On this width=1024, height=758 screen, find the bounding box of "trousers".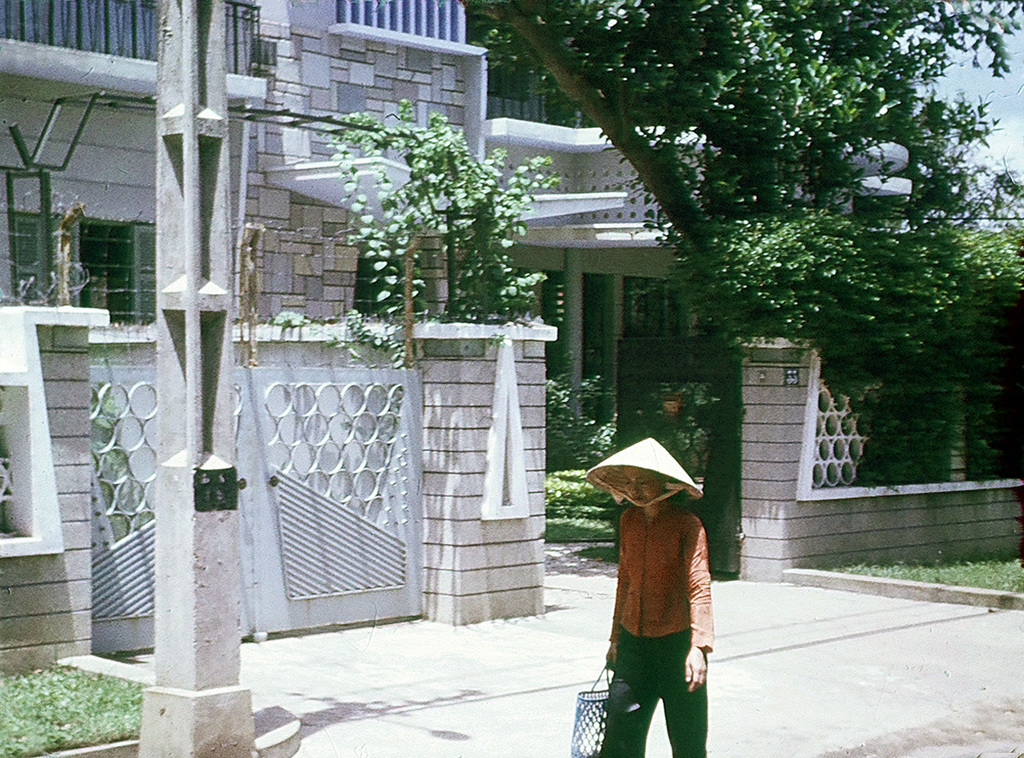
Bounding box: bbox=[598, 622, 706, 757].
